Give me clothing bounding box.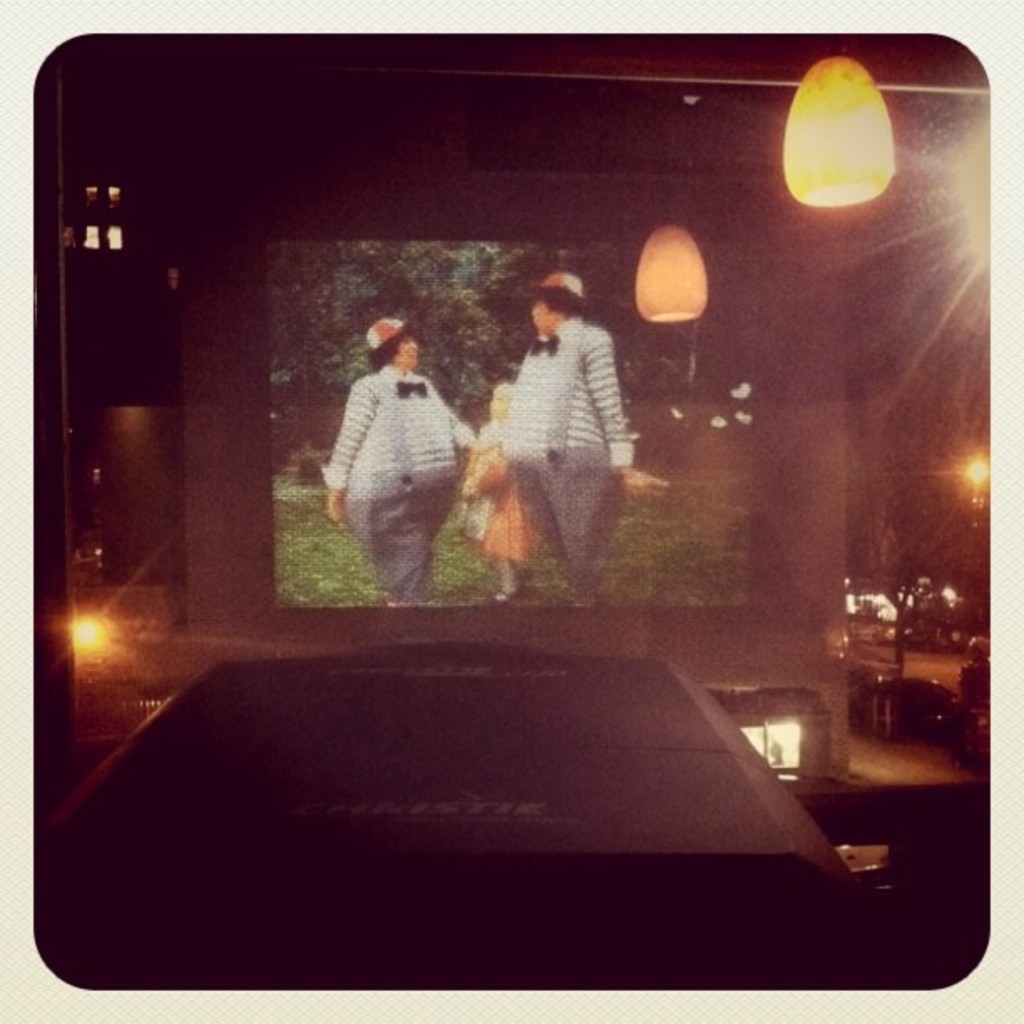
[left=315, top=373, right=477, bottom=594].
